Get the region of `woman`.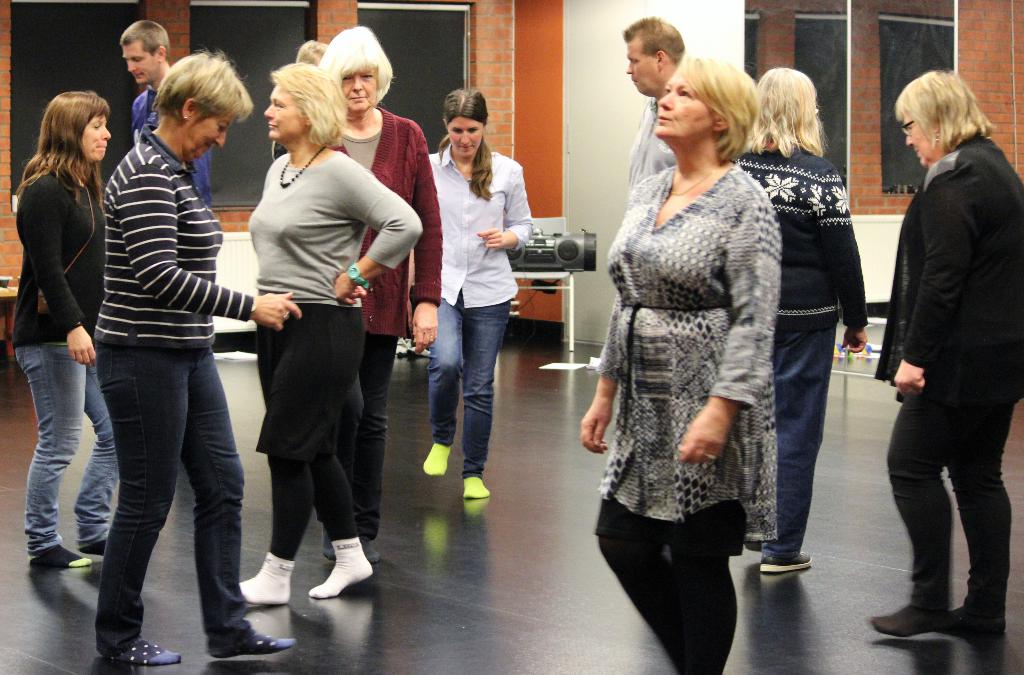
(left=237, top=61, right=423, bottom=606).
